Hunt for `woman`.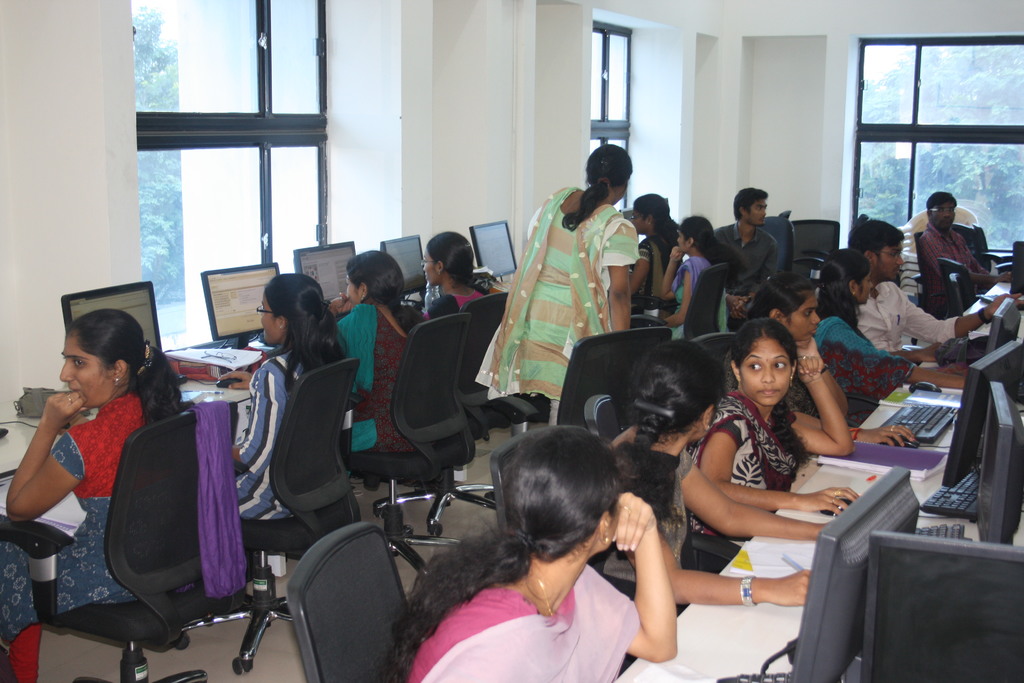
Hunted down at 720, 271, 914, 449.
